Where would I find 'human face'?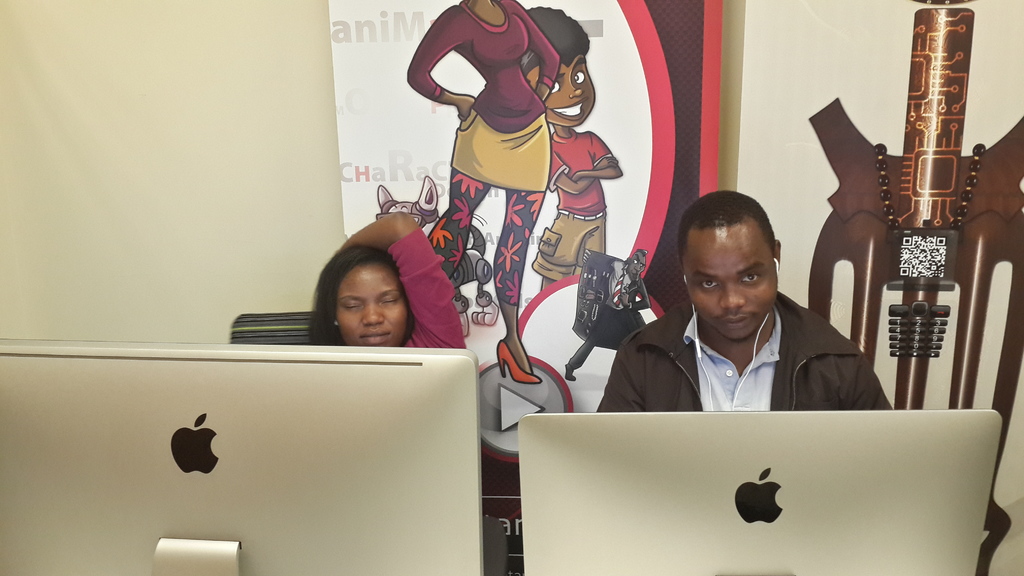
At detection(684, 227, 774, 346).
